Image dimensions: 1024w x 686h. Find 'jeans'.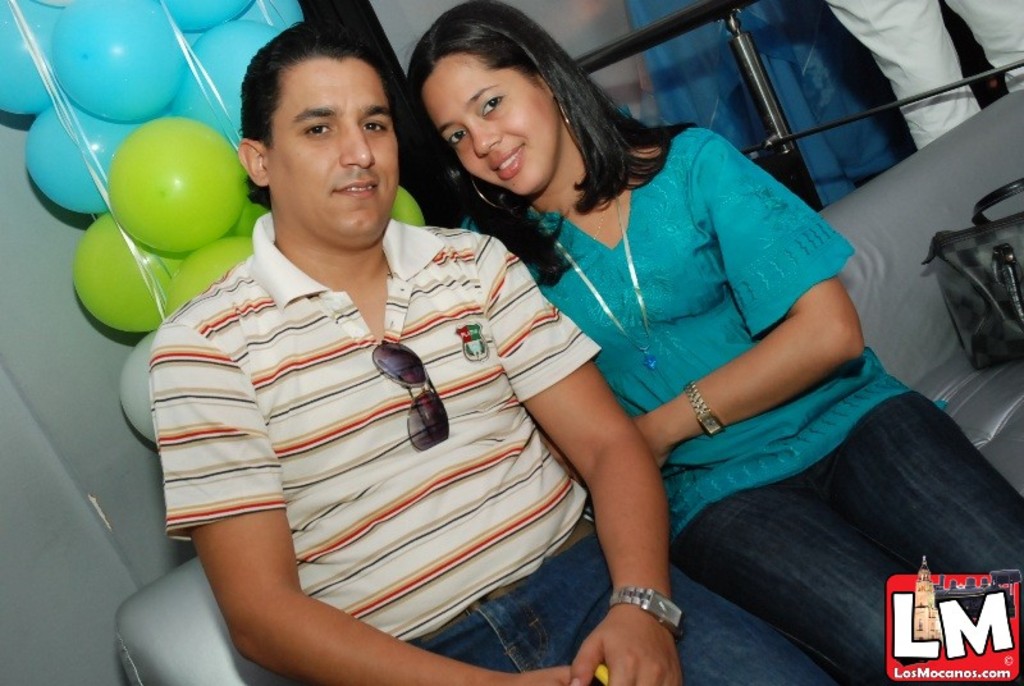
left=404, top=514, right=835, bottom=685.
